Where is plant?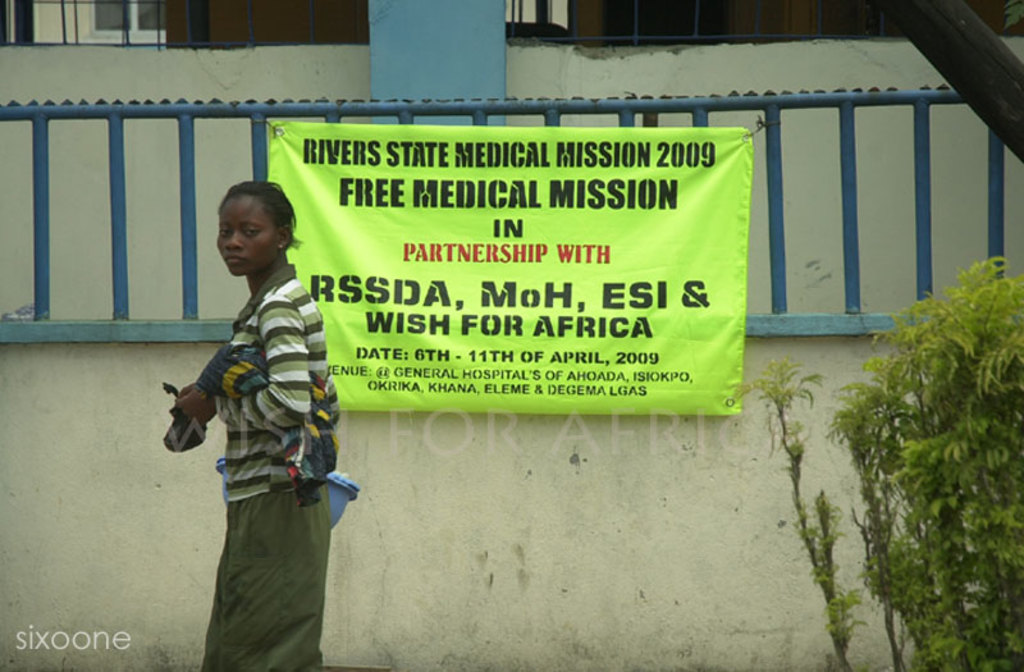
<bbox>842, 255, 1007, 618</bbox>.
